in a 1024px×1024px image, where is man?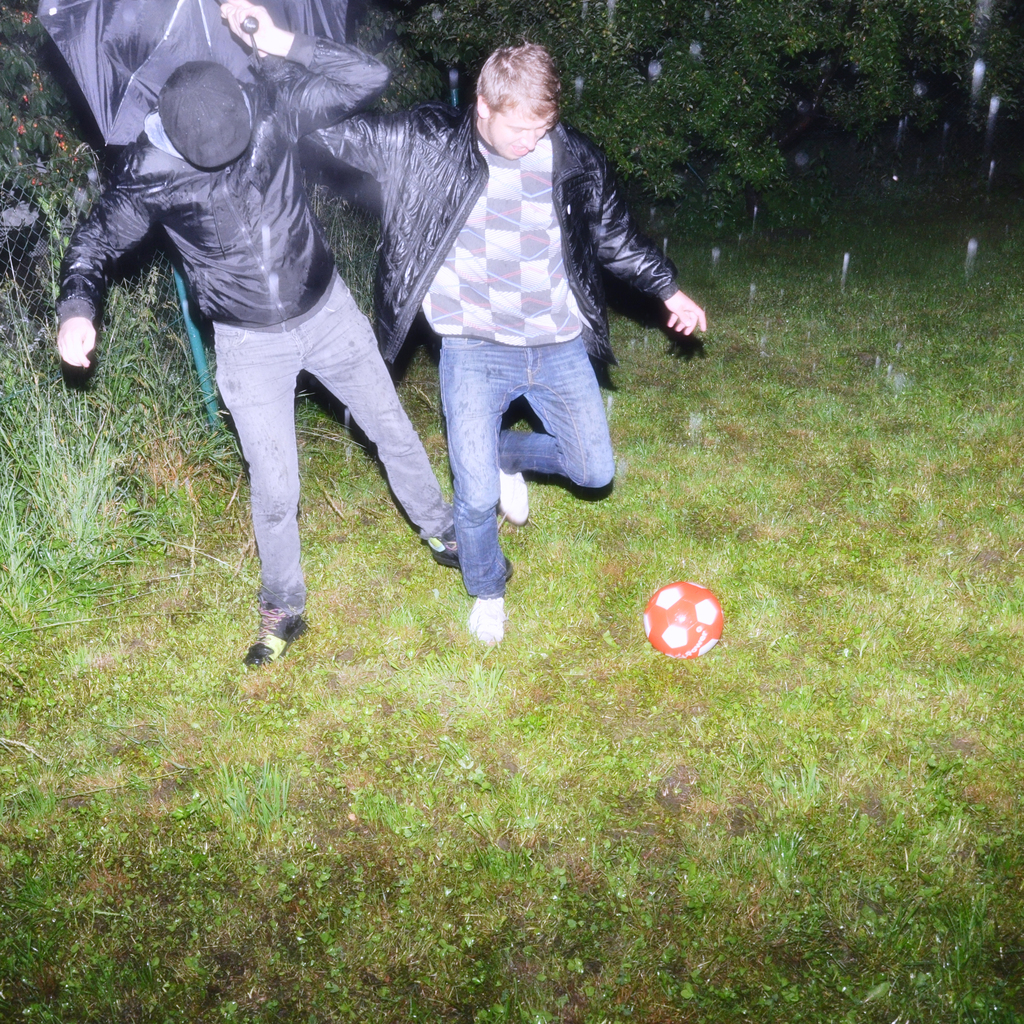
{"left": 220, "top": 0, "right": 706, "bottom": 641}.
